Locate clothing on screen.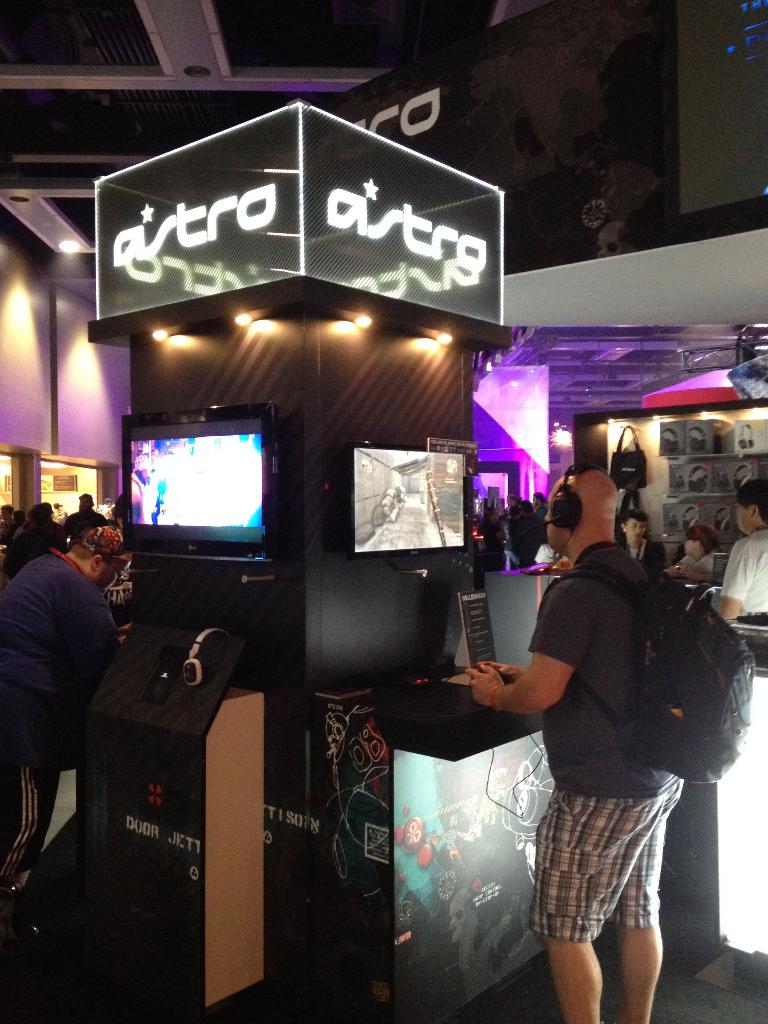
On screen at select_region(0, 540, 127, 874).
